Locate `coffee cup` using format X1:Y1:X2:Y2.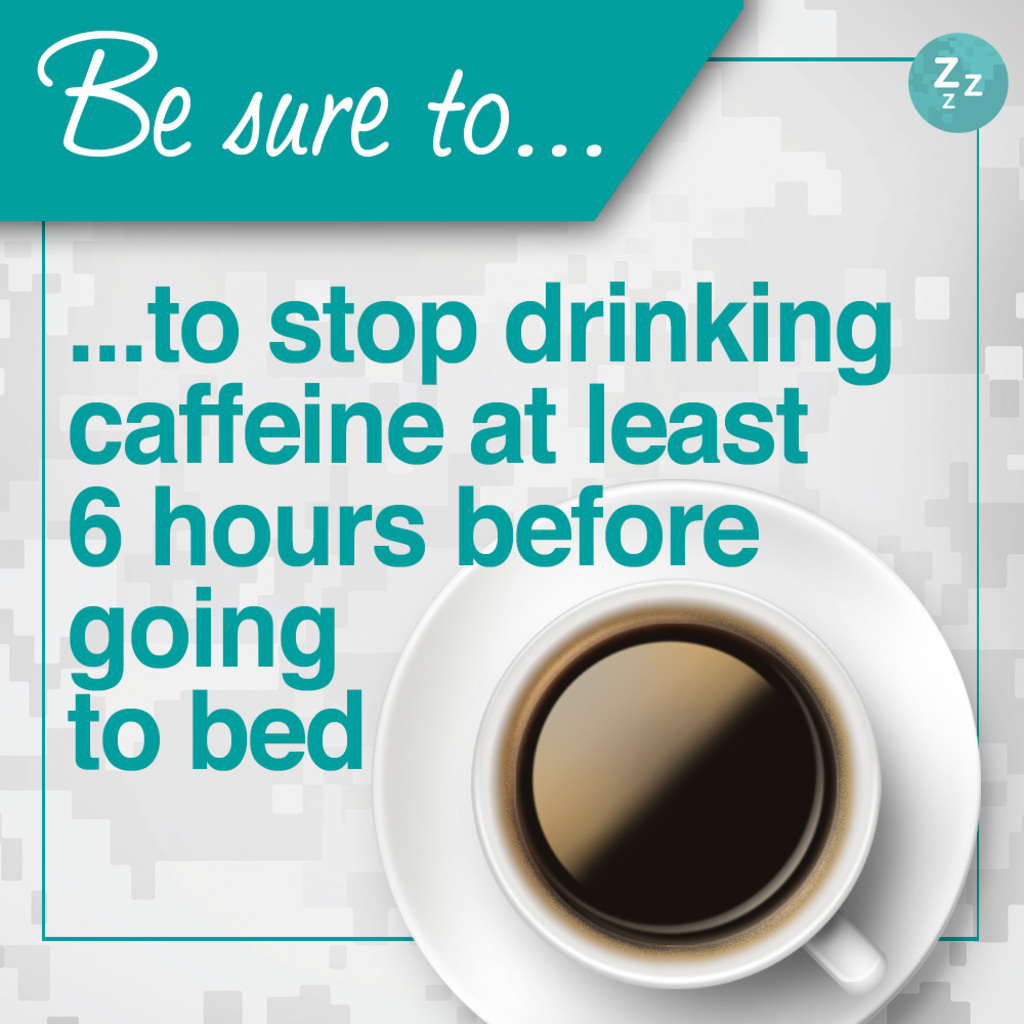
463:578:885:1010.
